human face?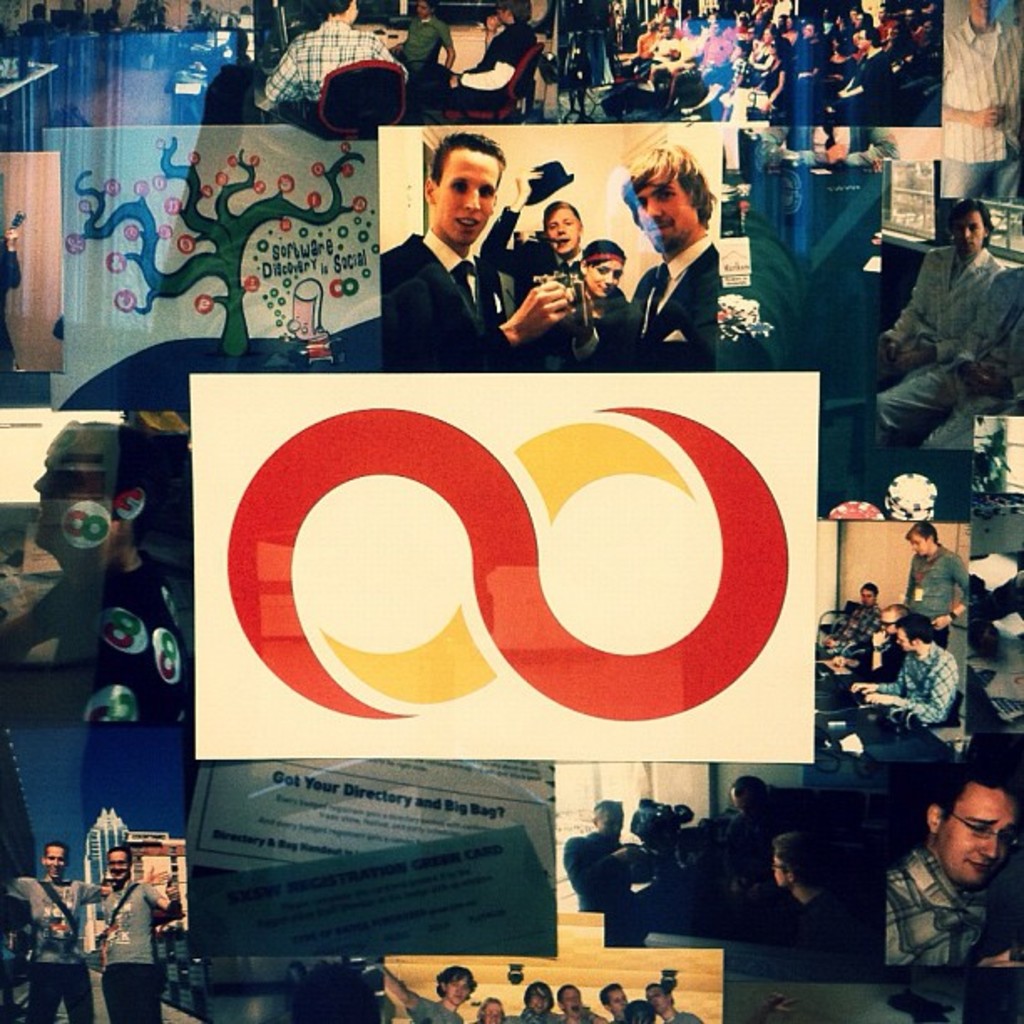
box=[910, 532, 929, 552]
